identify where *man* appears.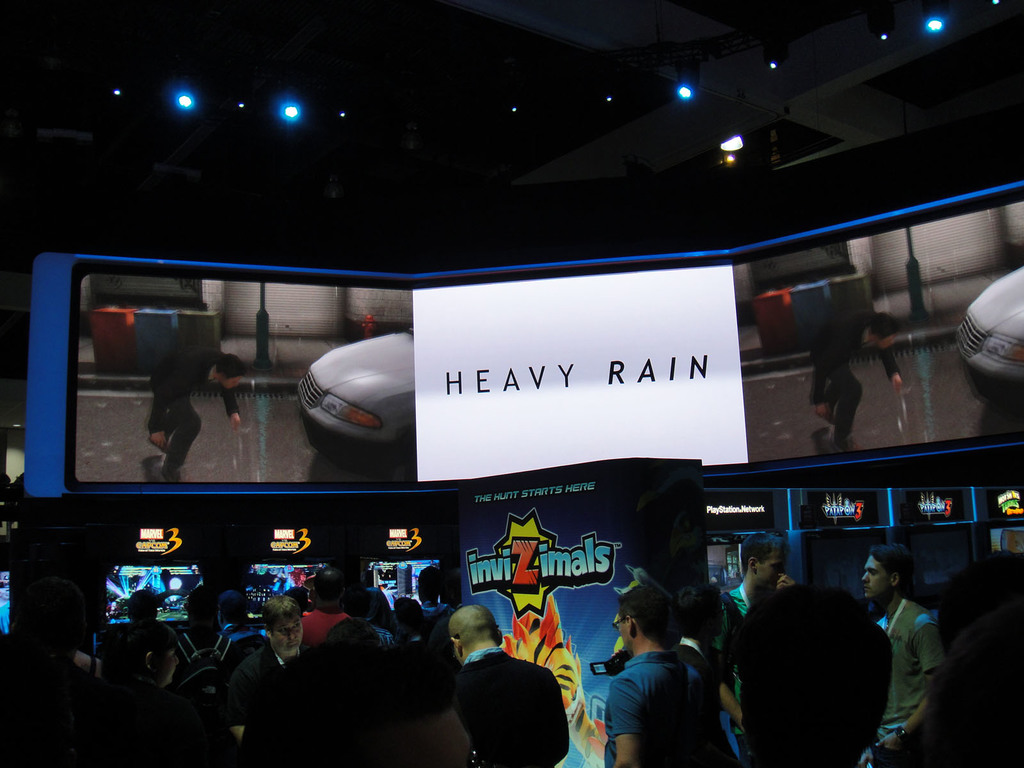
Appears at left=722, top=532, right=800, bottom=650.
